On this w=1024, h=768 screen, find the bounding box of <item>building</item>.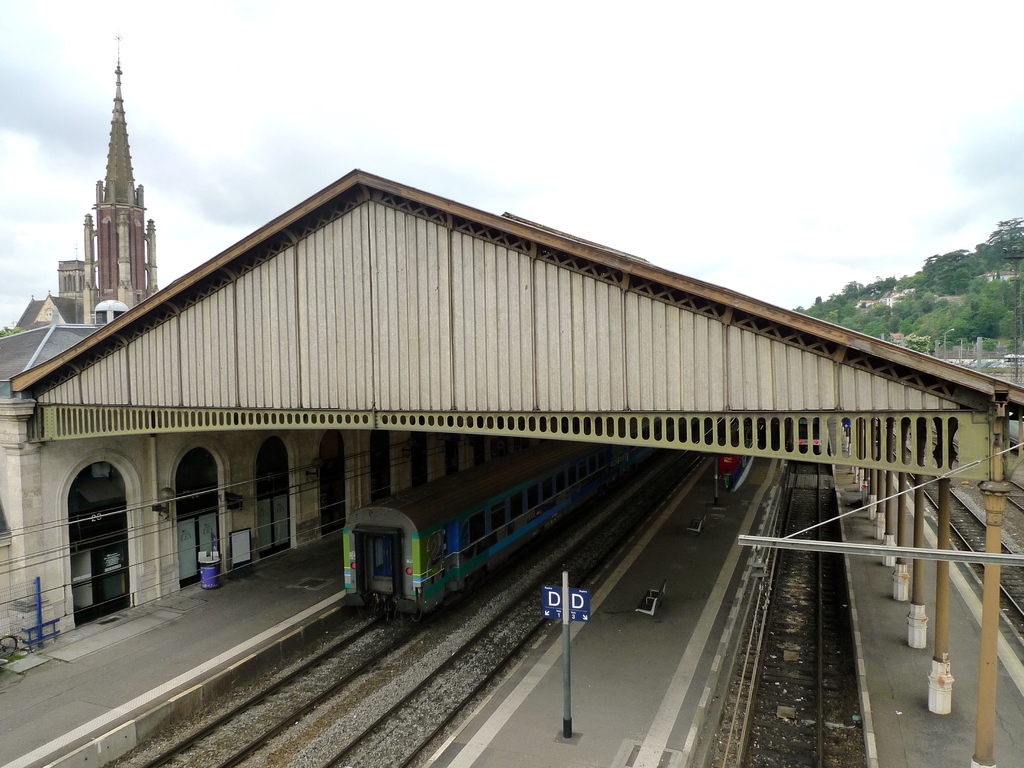
Bounding box: [left=12, top=19, right=159, bottom=331].
